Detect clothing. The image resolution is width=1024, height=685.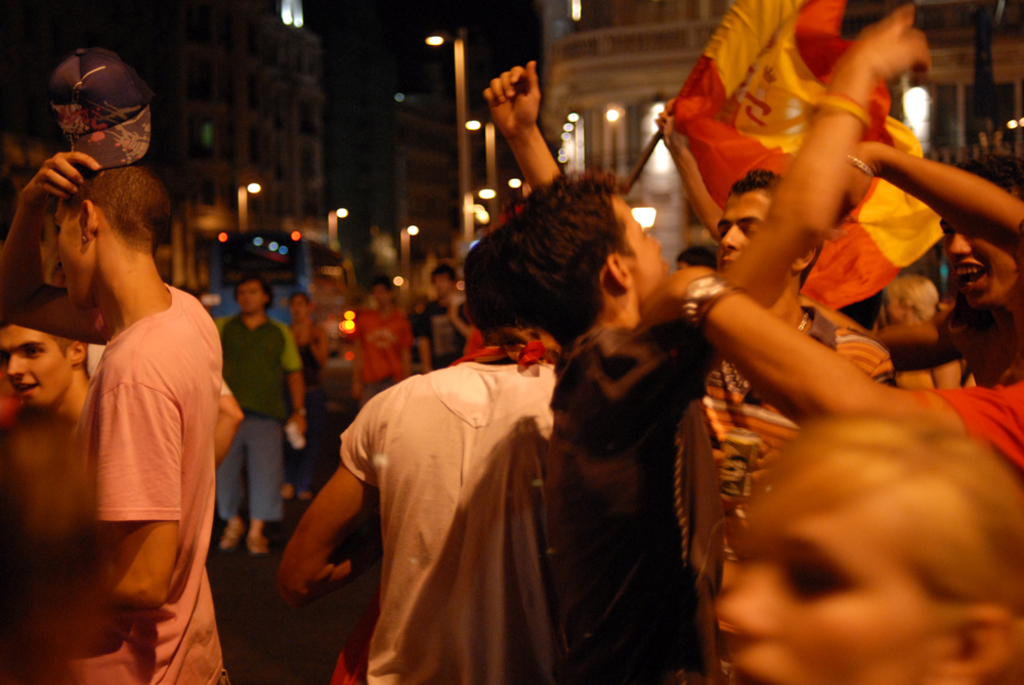
bbox(414, 293, 473, 372).
